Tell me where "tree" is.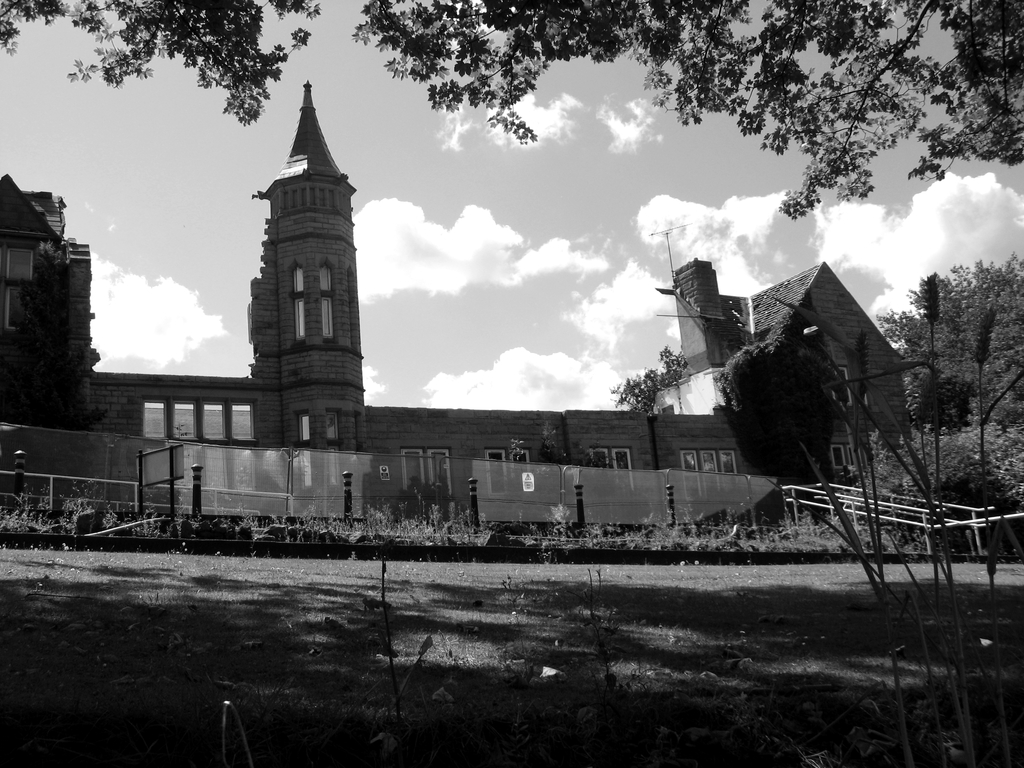
"tree" is at detection(609, 348, 691, 413).
